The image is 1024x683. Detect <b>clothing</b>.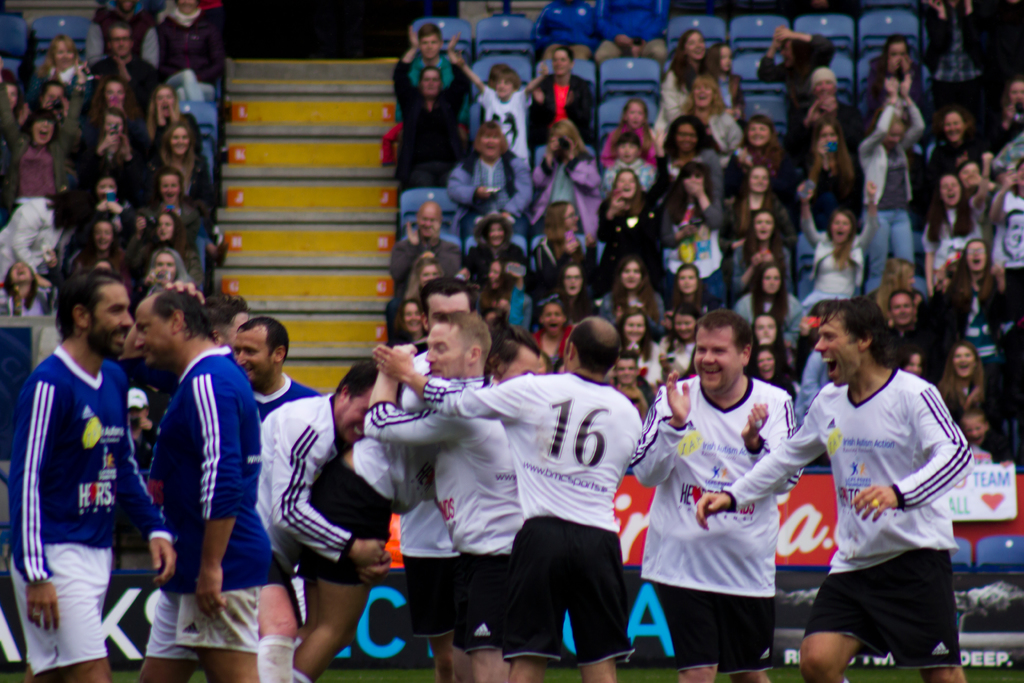
Detection: <region>248, 375, 331, 421</region>.
